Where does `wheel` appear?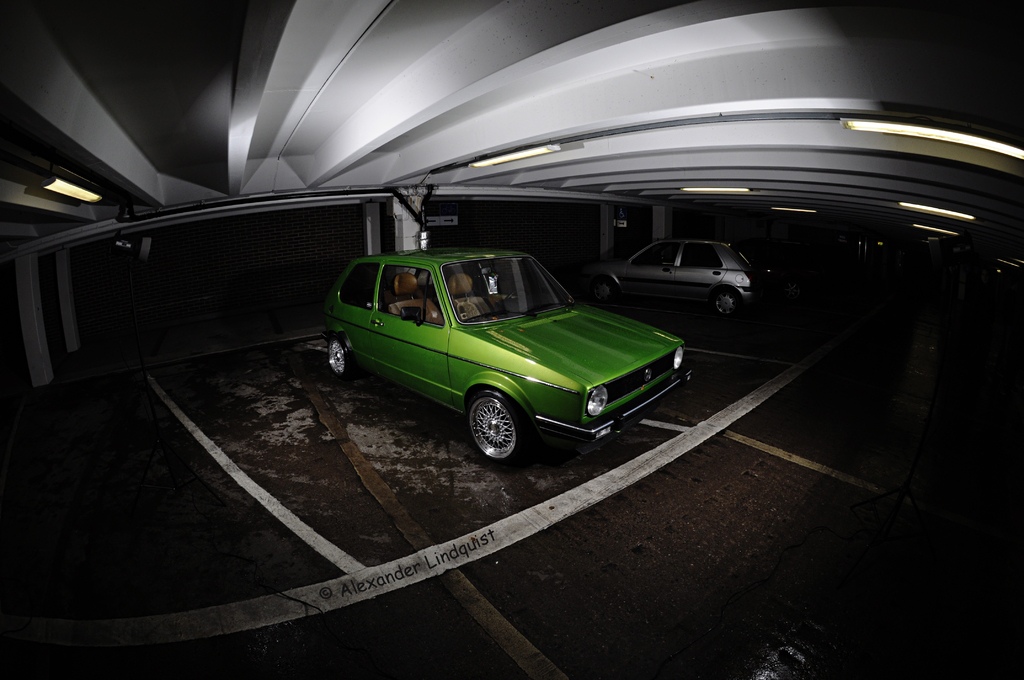
Appears at 708/282/744/320.
